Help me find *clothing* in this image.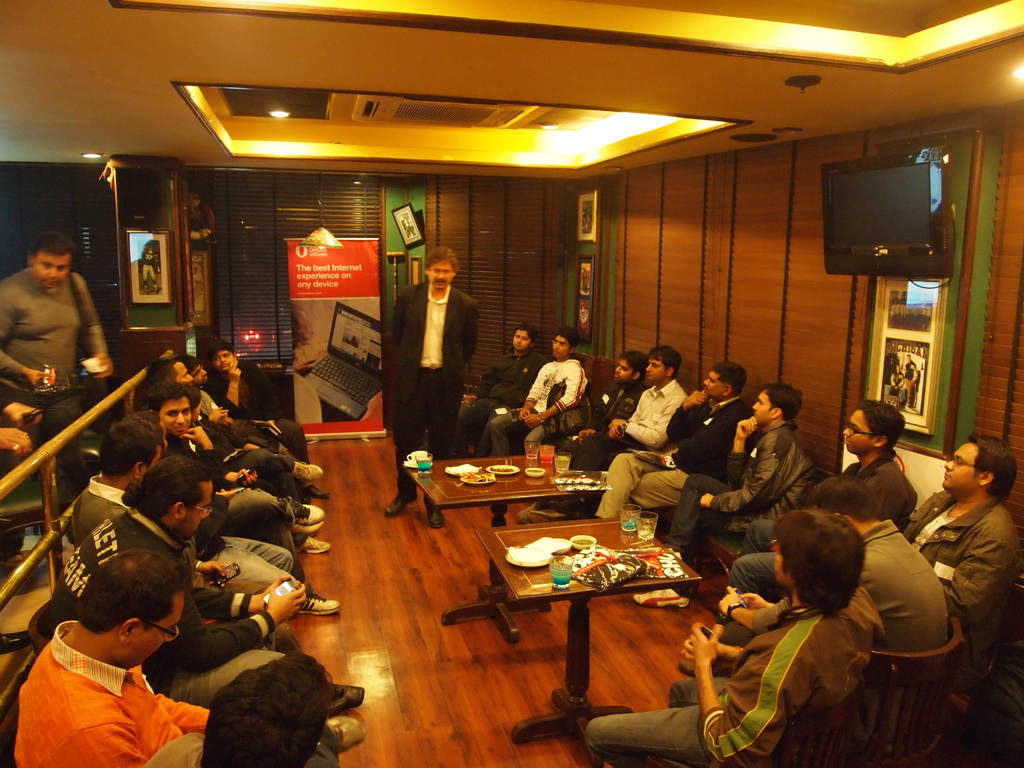
Found it: crop(589, 377, 680, 476).
